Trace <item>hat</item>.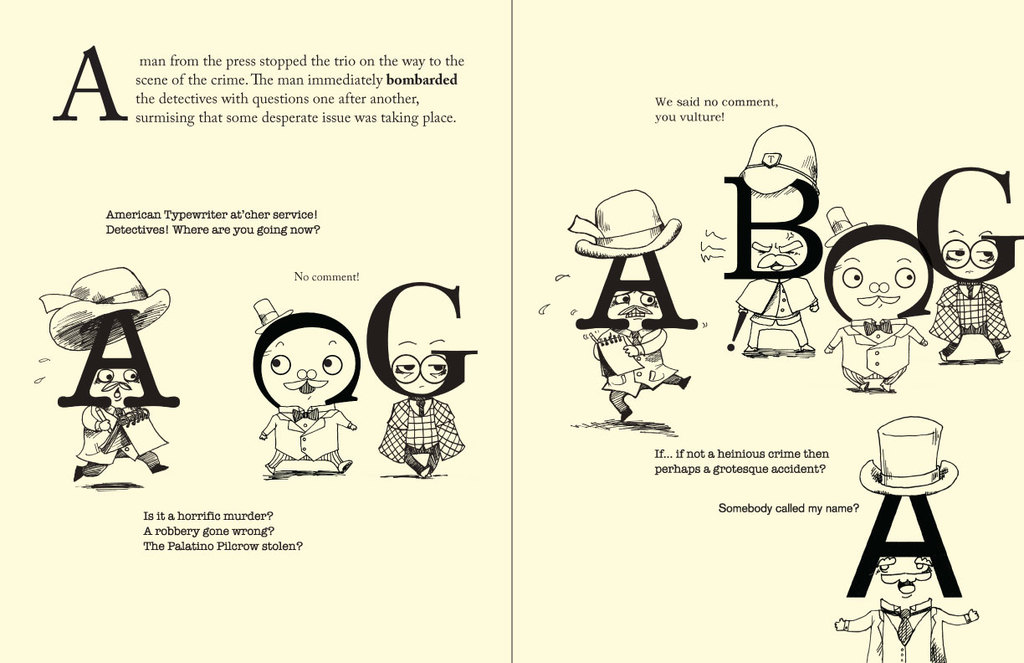
Traced to region(825, 198, 864, 248).
